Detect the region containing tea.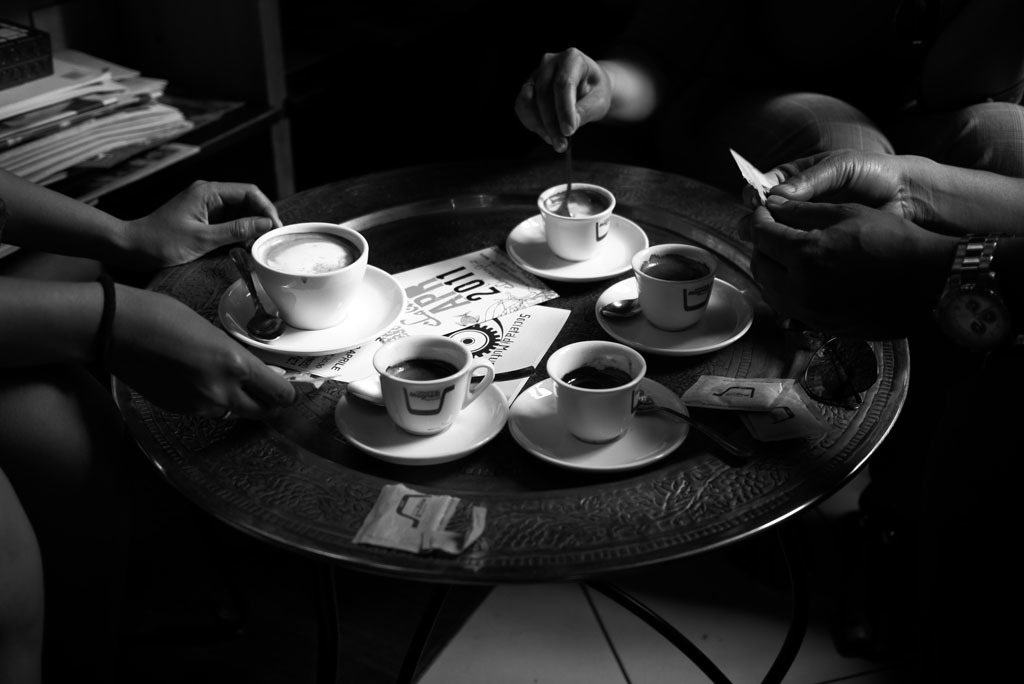
<box>642,254,711,283</box>.
